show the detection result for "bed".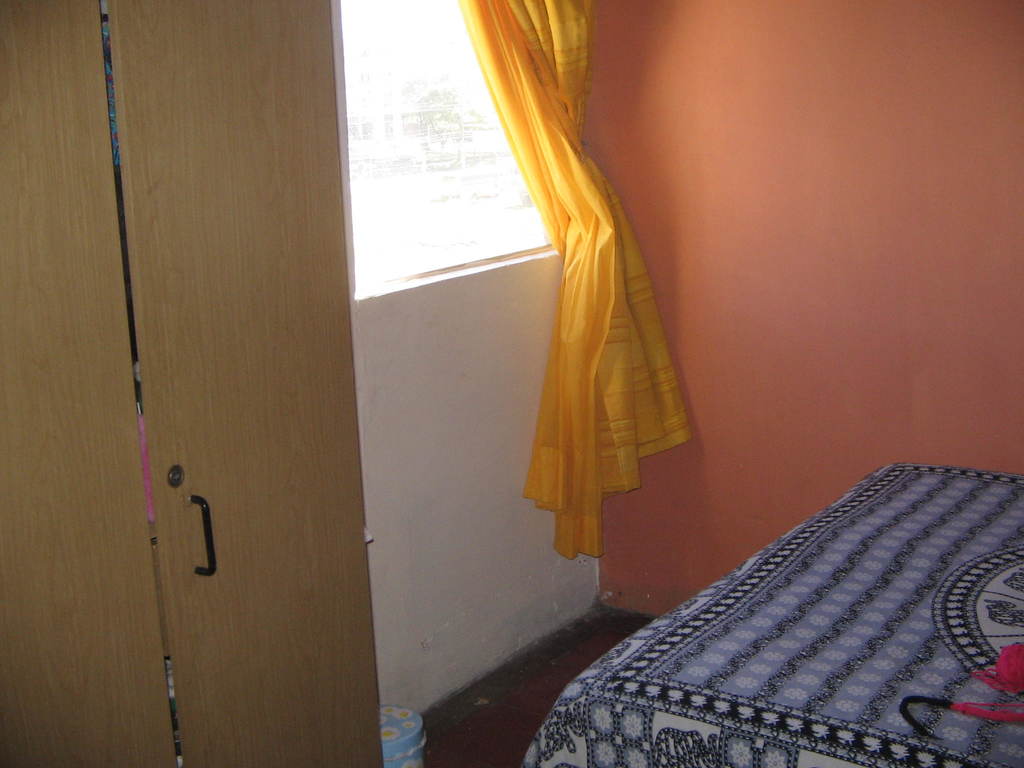
527:433:1023:757.
